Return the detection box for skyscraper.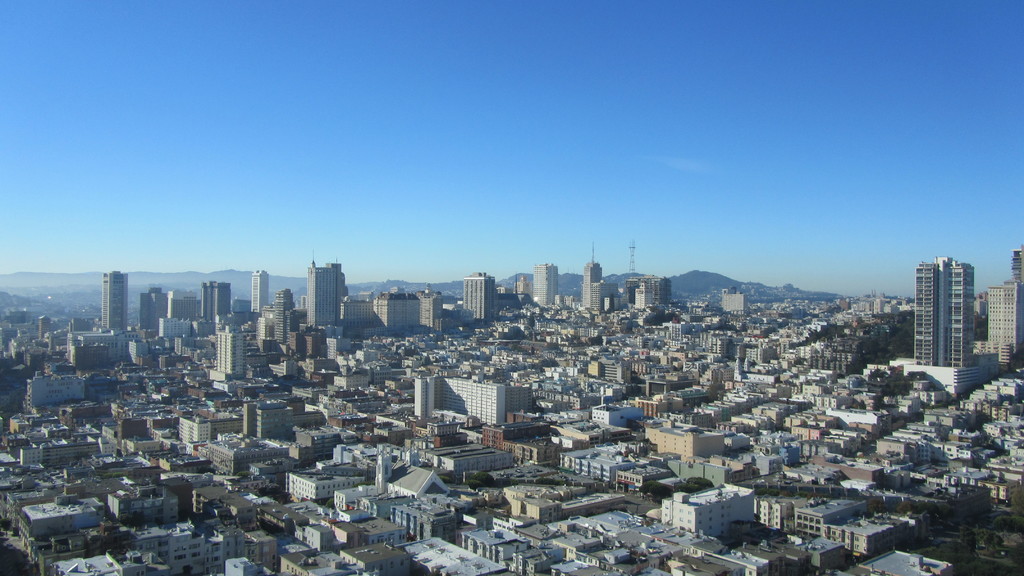
101,272,126,339.
